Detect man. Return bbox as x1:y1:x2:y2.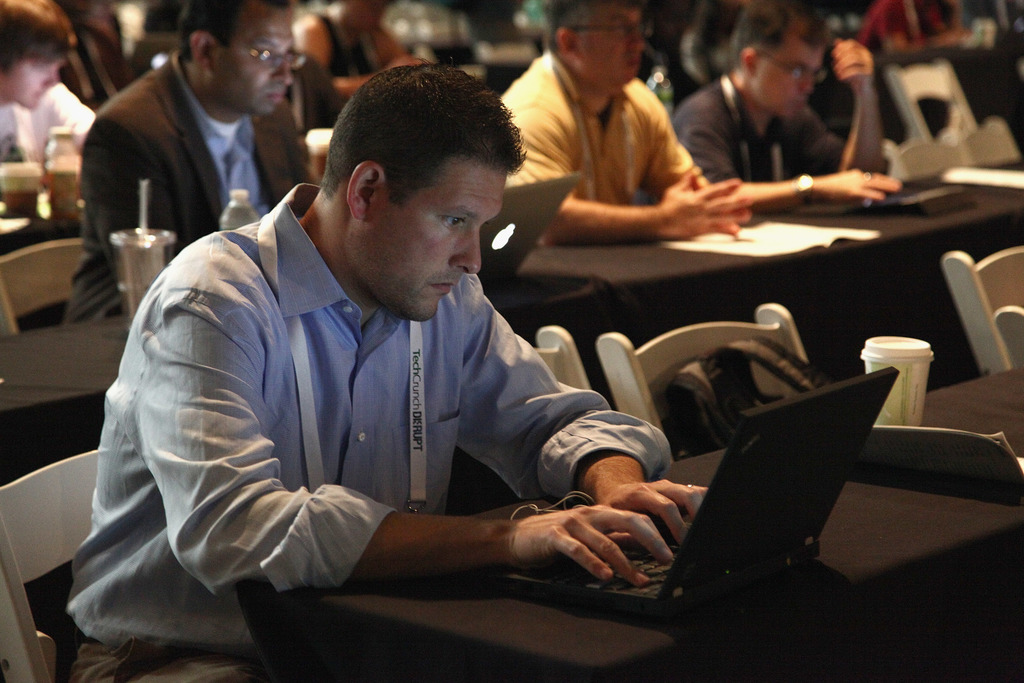
65:56:706:654.
